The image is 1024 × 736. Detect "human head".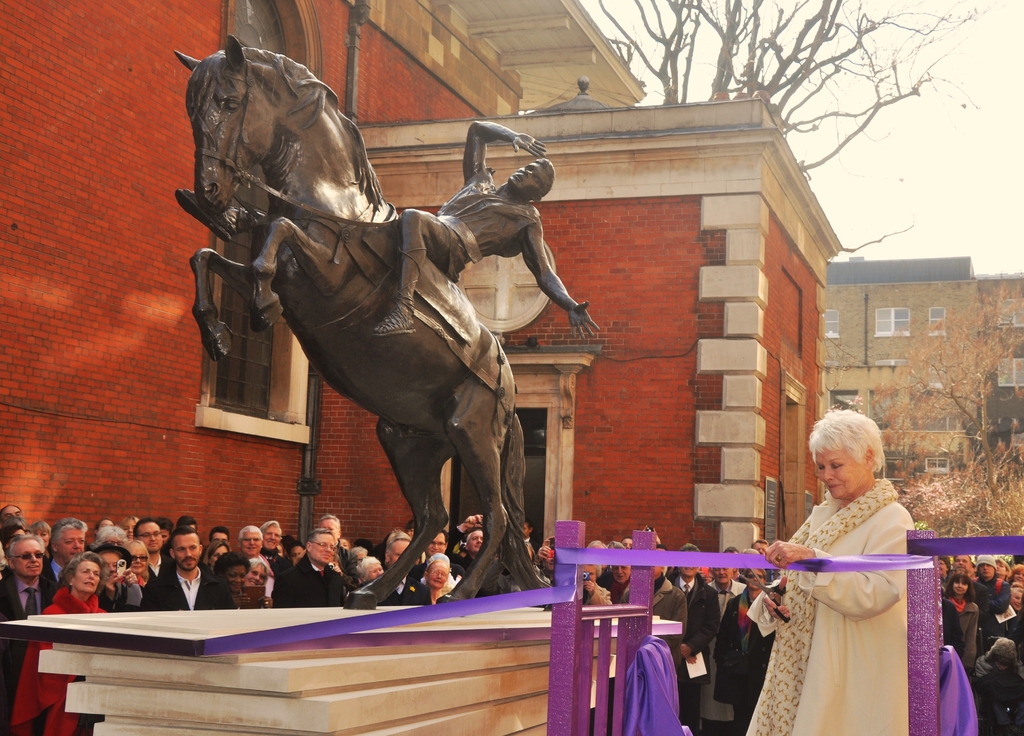
Detection: locate(524, 521, 534, 537).
